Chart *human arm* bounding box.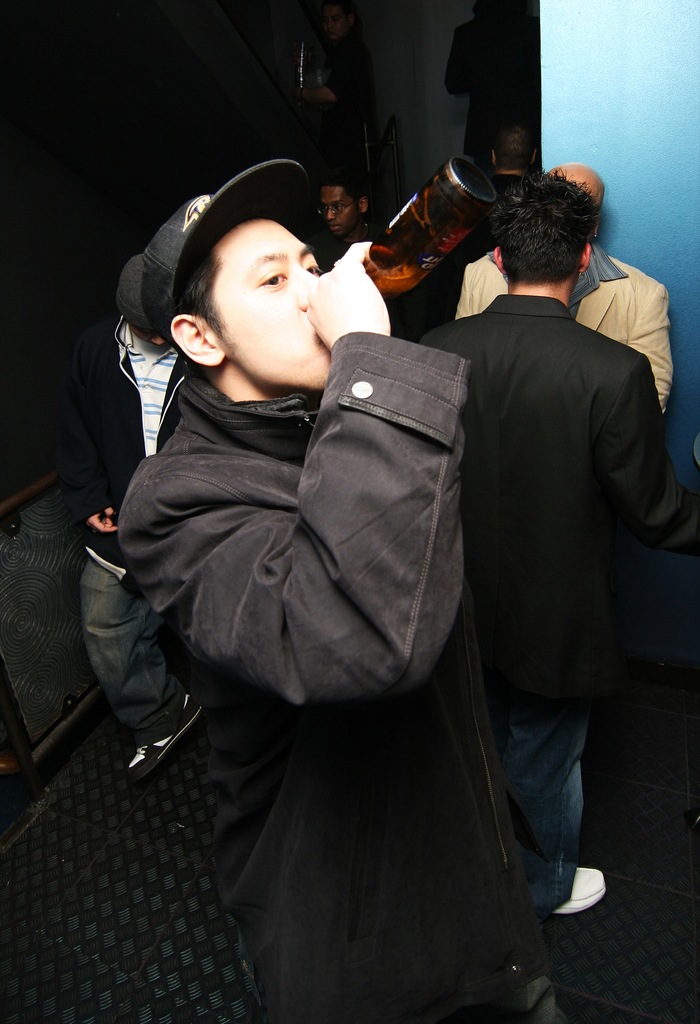
Charted: [left=611, top=267, right=678, bottom=431].
